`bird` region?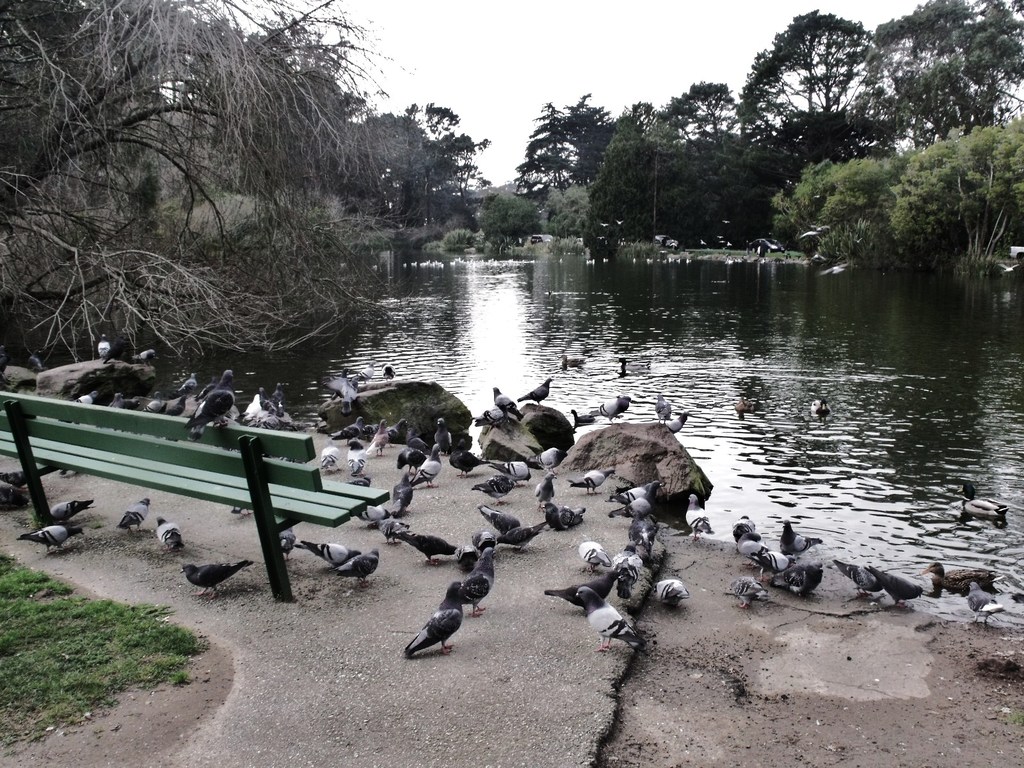
box(600, 390, 631, 420)
